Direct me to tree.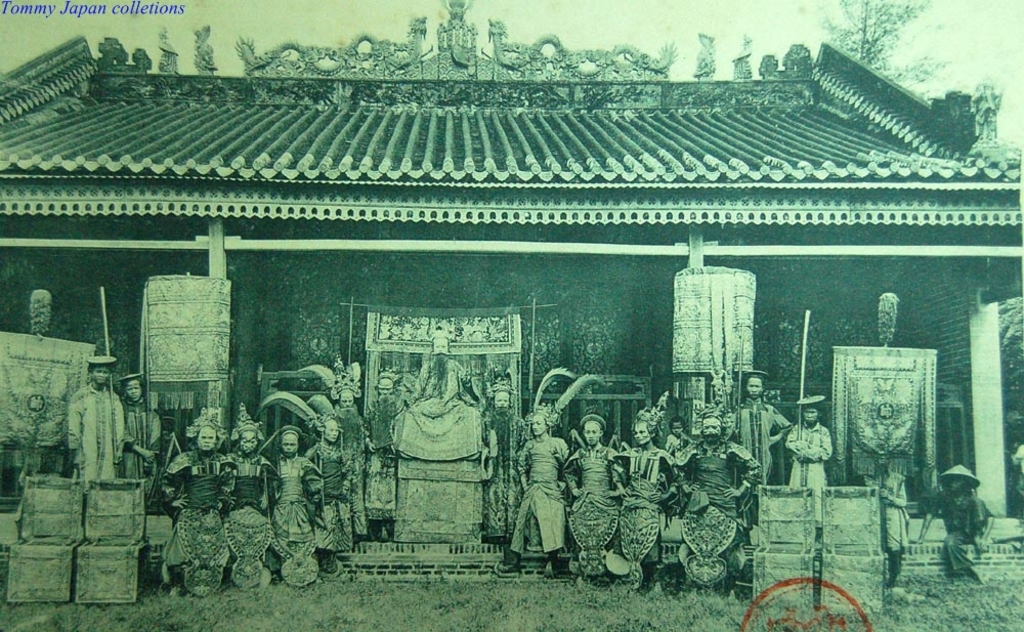
Direction: 811/0/954/93.
